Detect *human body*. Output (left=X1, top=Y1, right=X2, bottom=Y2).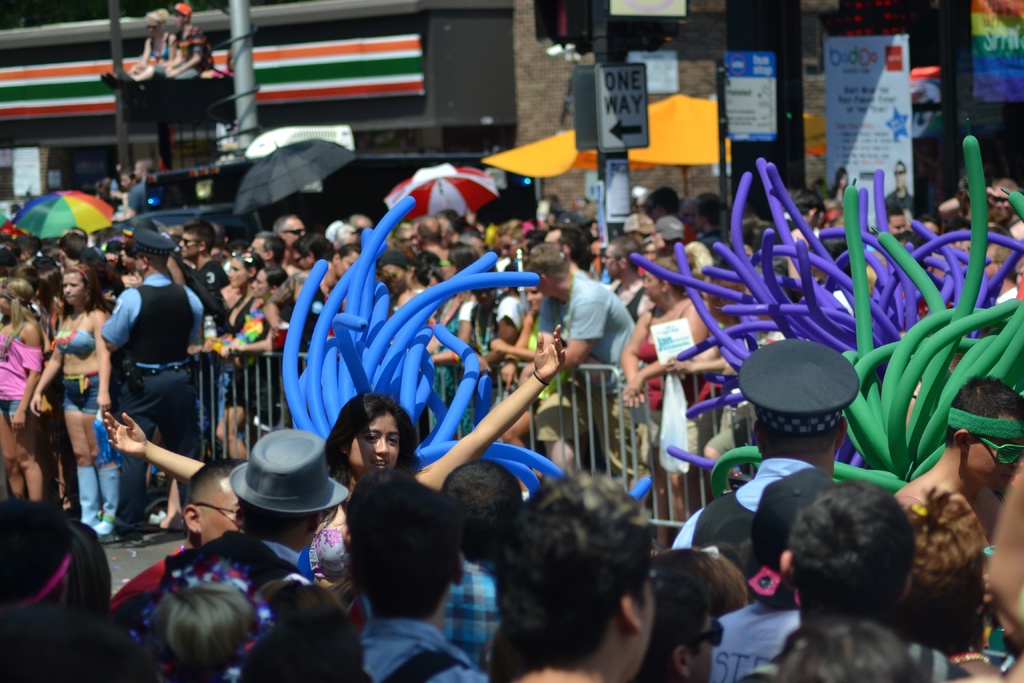
(left=662, top=210, right=674, bottom=244).
